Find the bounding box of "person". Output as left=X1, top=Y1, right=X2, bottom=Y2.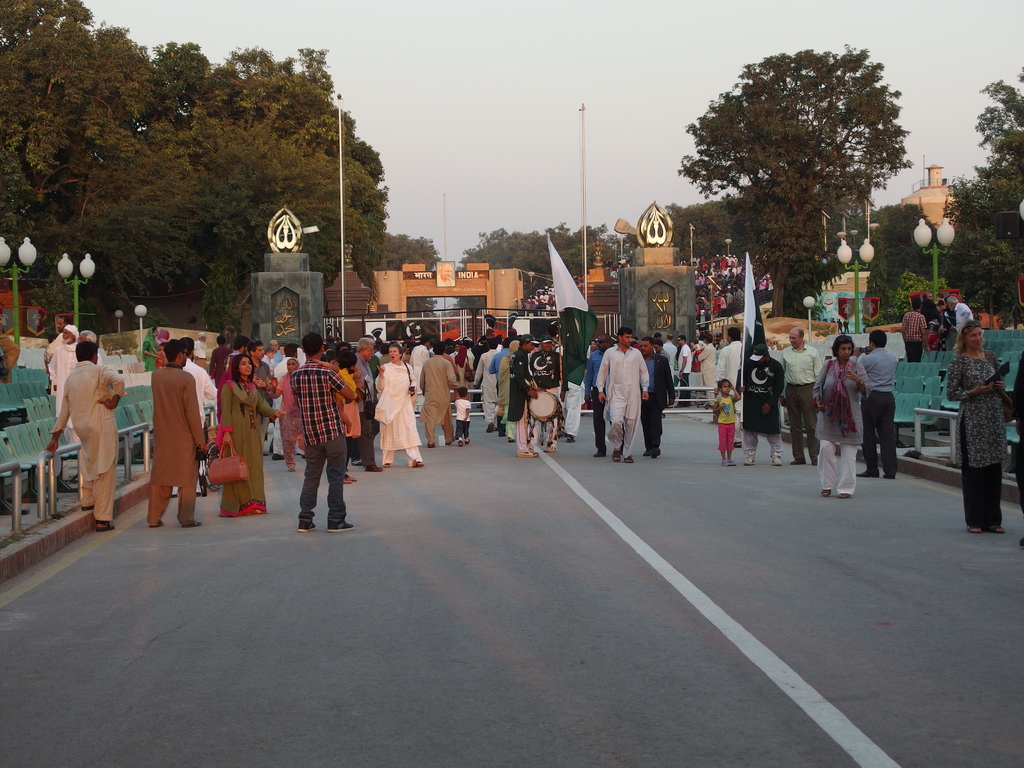
left=452, top=384, right=473, bottom=438.
